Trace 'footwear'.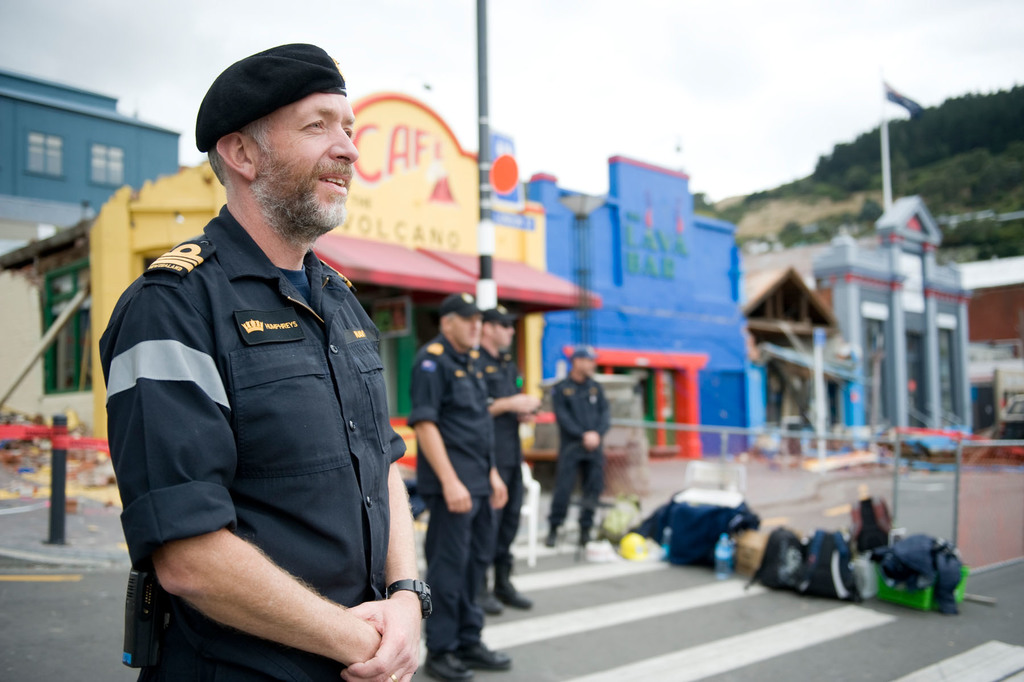
Traced to (424, 656, 470, 681).
